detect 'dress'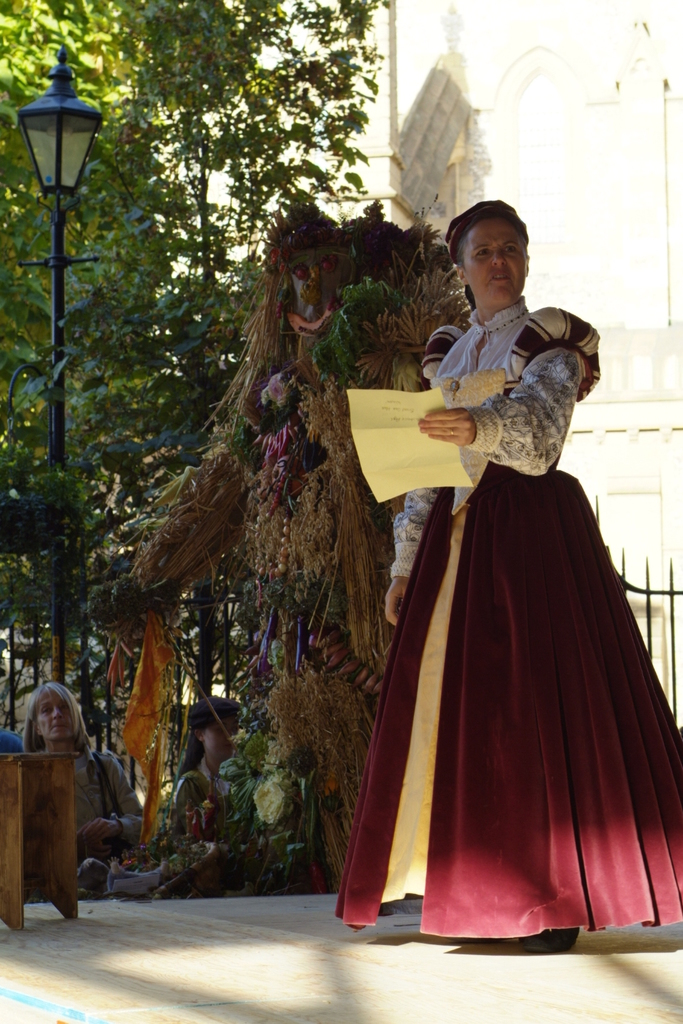
region(332, 298, 682, 940)
